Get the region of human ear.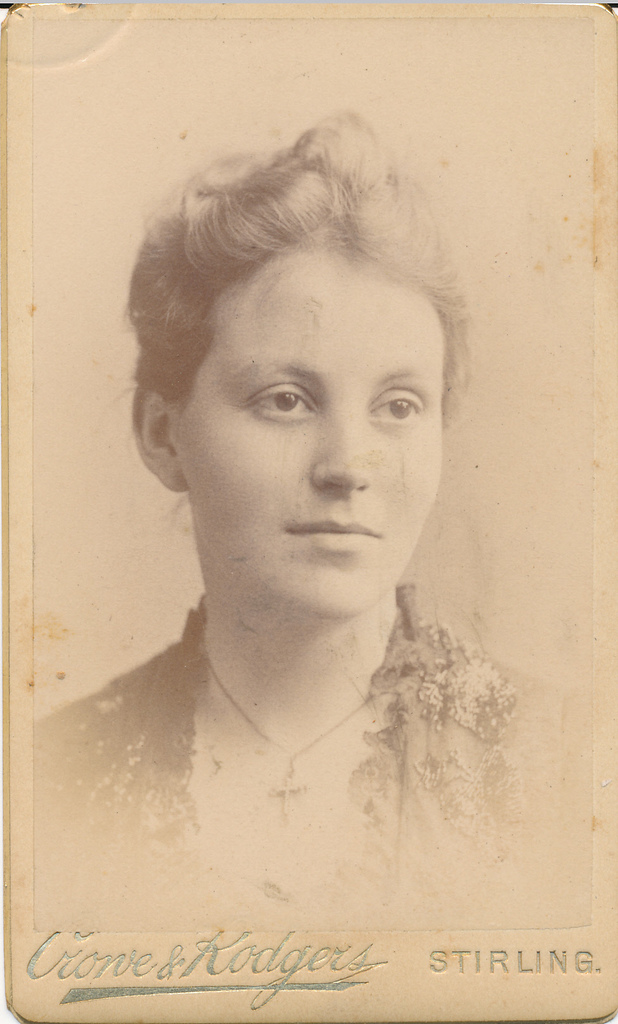
[132,388,182,487].
